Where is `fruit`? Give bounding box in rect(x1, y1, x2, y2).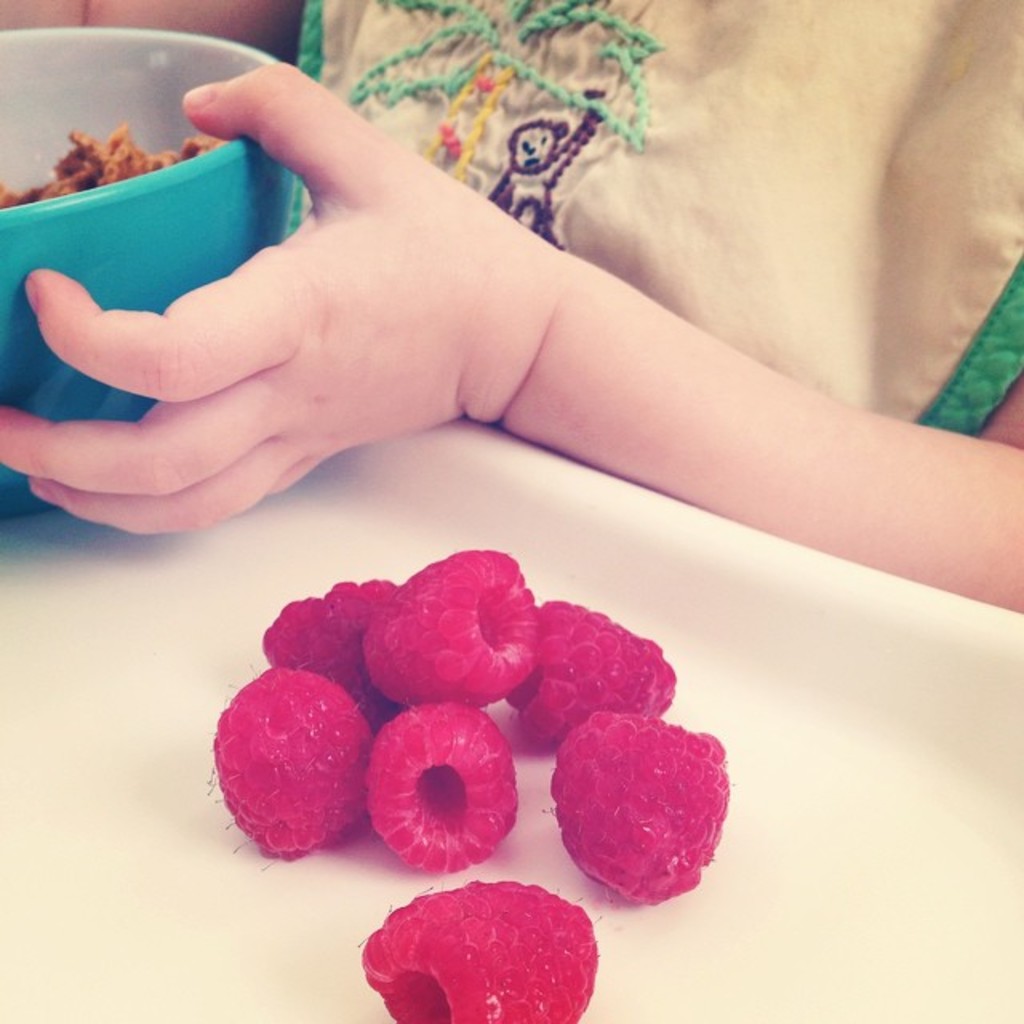
rect(213, 658, 397, 869).
